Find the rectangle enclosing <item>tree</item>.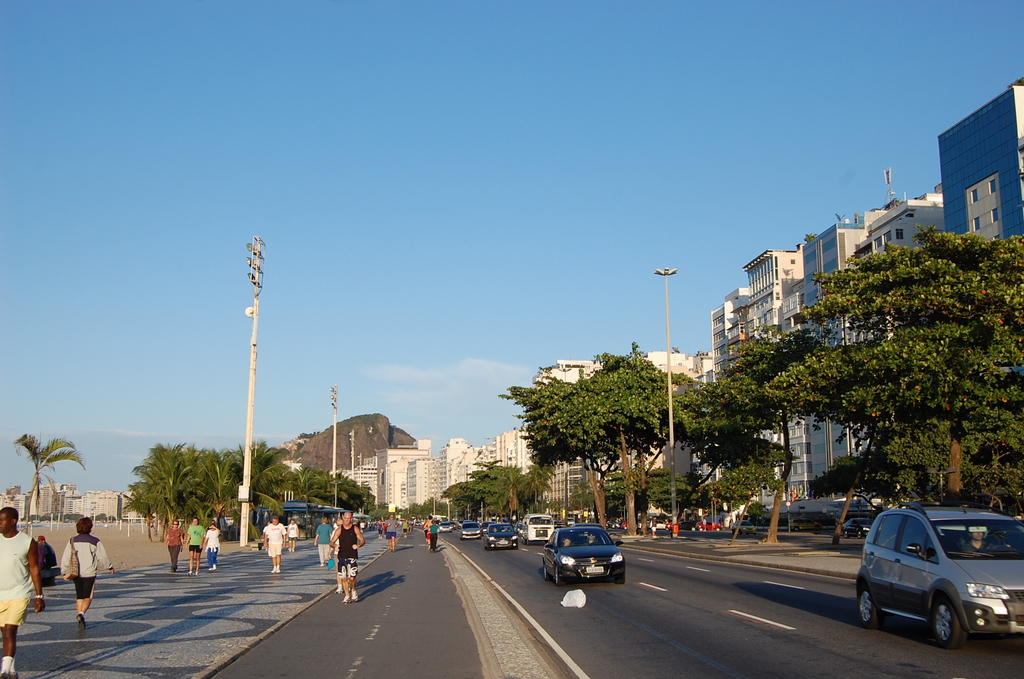
bbox=(589, 466, 664, 503).
